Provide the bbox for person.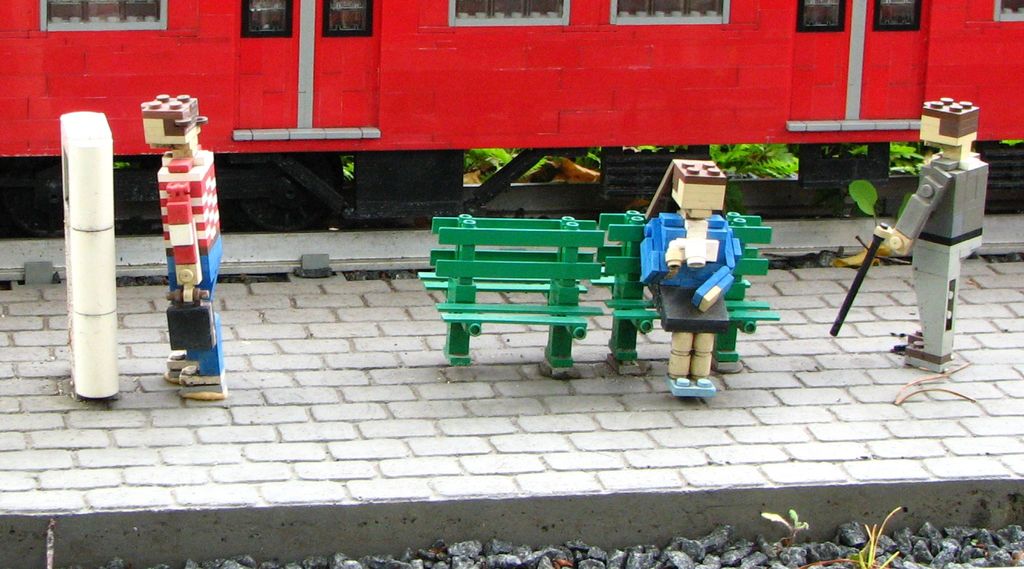
select_region(139, 88, 228, 397).
